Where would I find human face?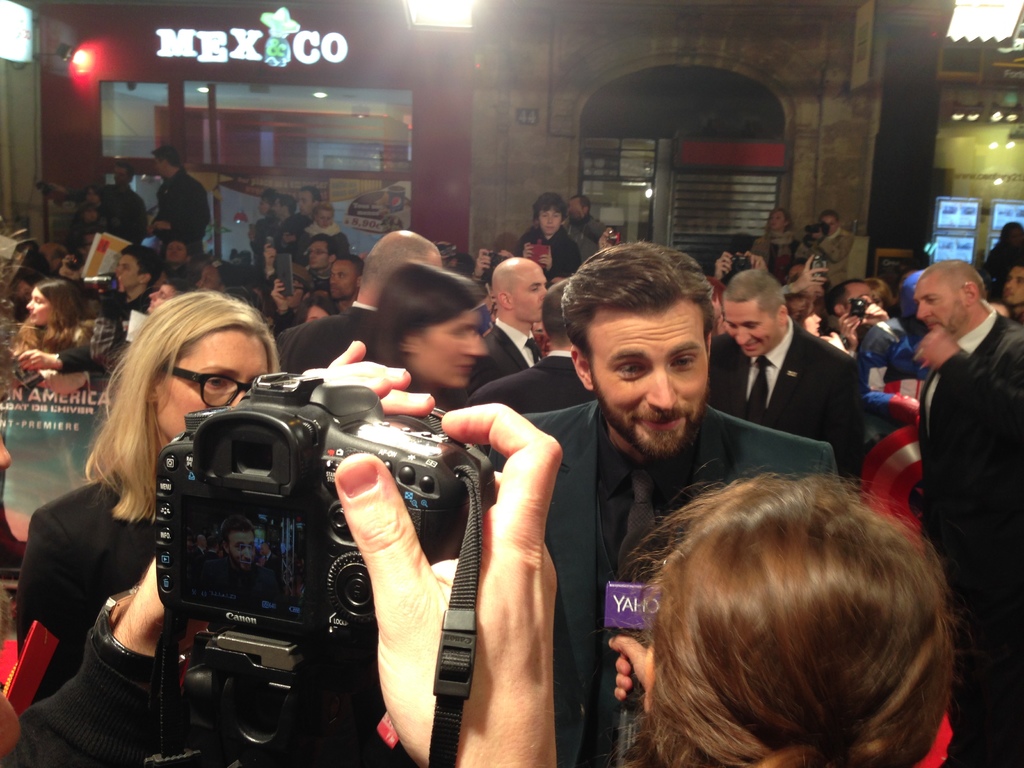
At (left=308, top=237, right=328, bottom=268).
